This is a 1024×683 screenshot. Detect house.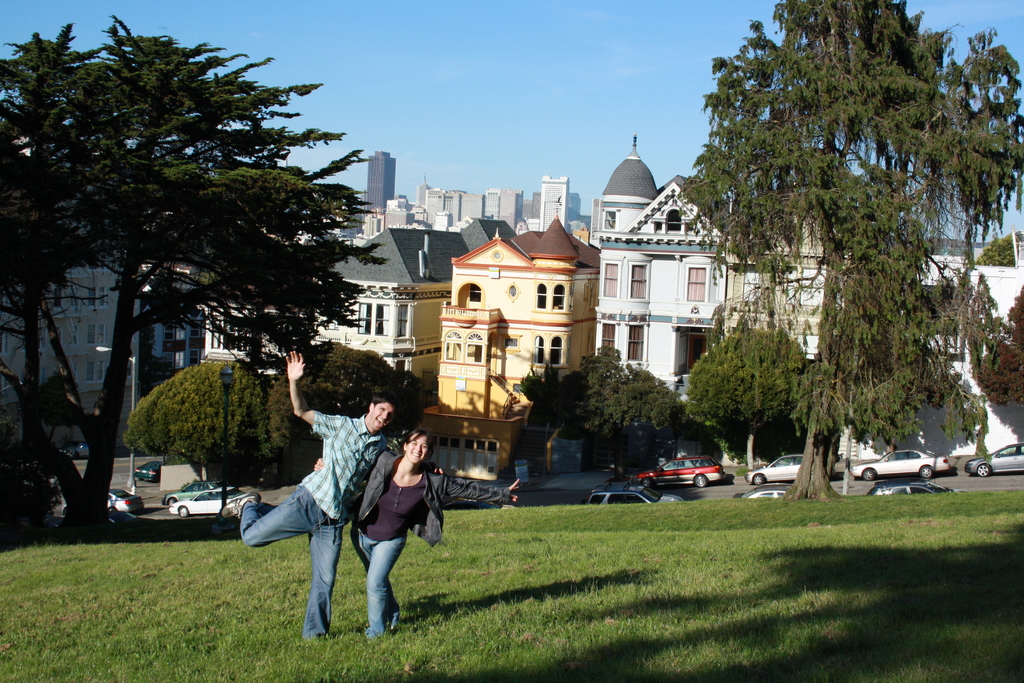
Rect(0, 239, 143, 454).
